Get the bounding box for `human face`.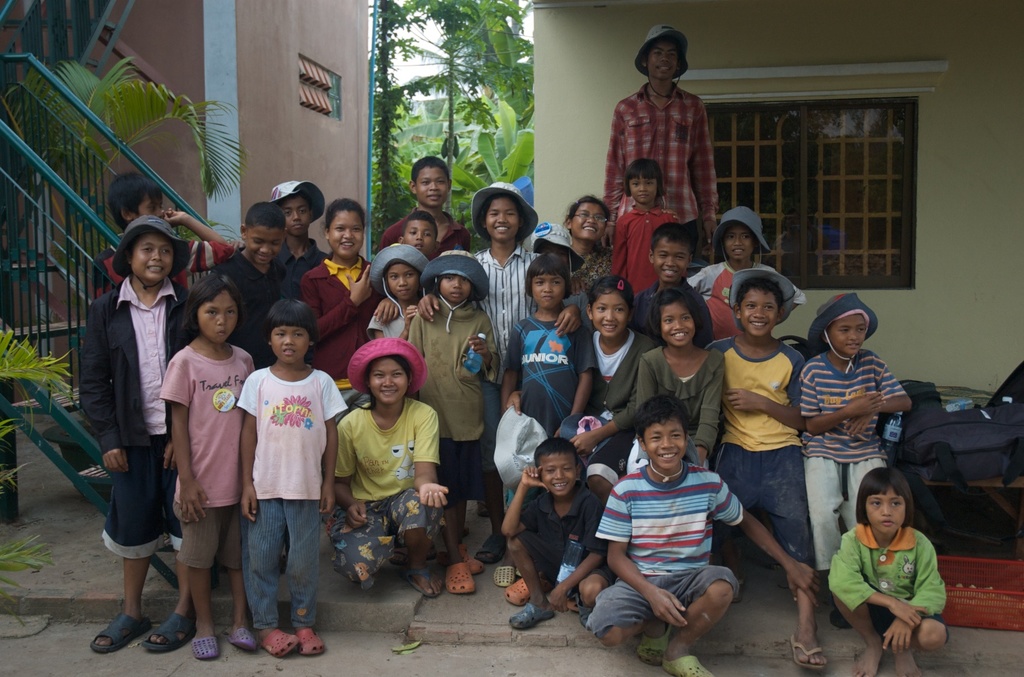
133 194 165 220.
